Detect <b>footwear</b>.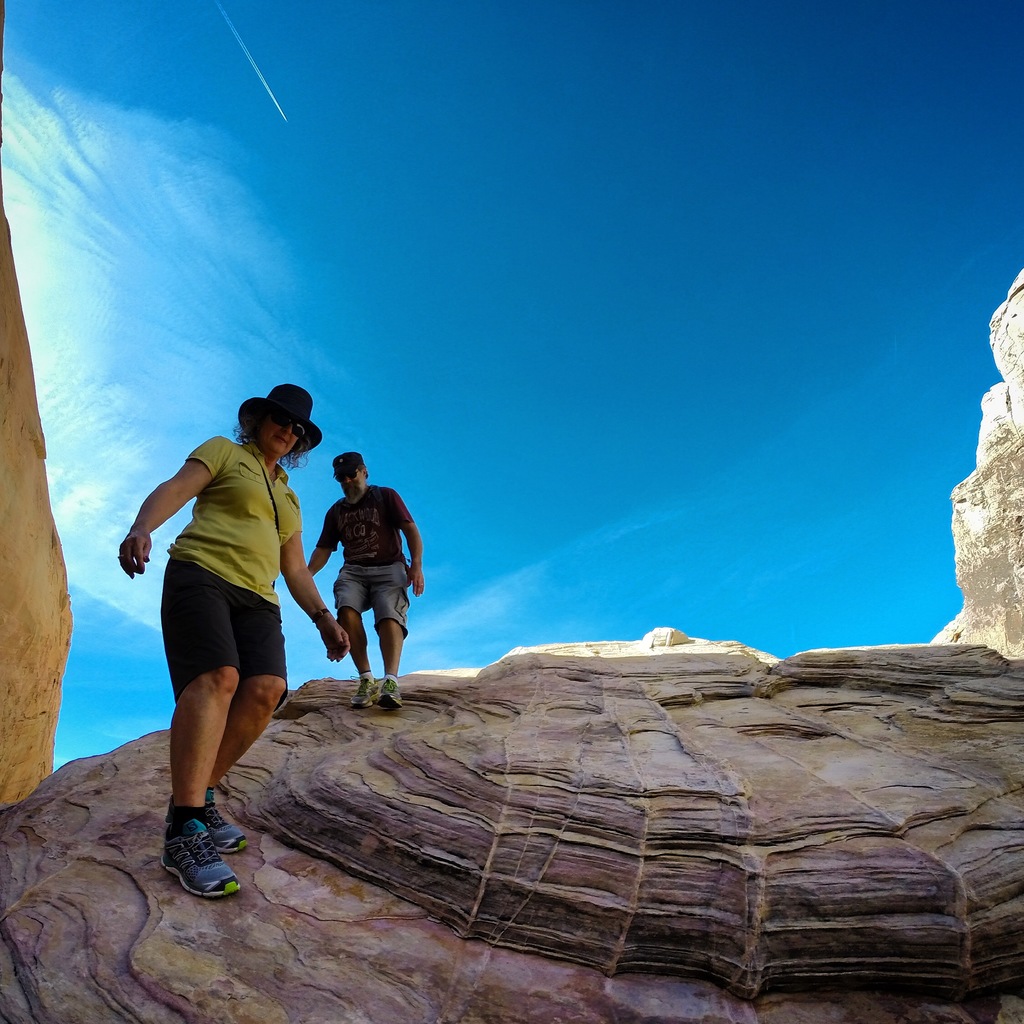
Detected at {"left": 155, "top": 817, "right": 239, "bottom": 895}.
